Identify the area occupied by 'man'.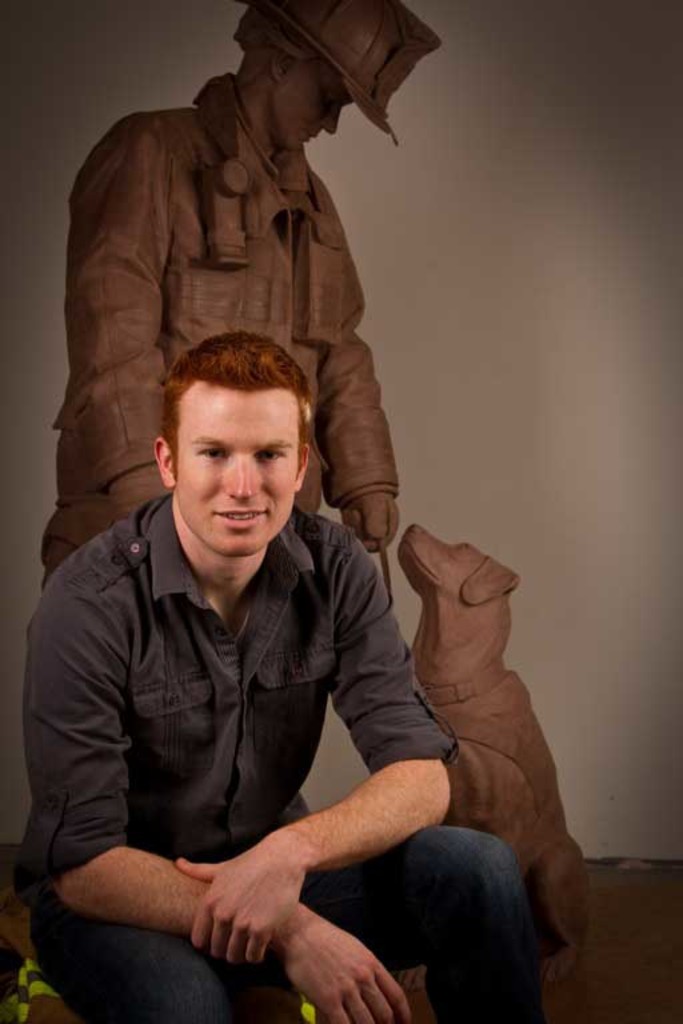
Area: <box>33,0,442,599</box>.
